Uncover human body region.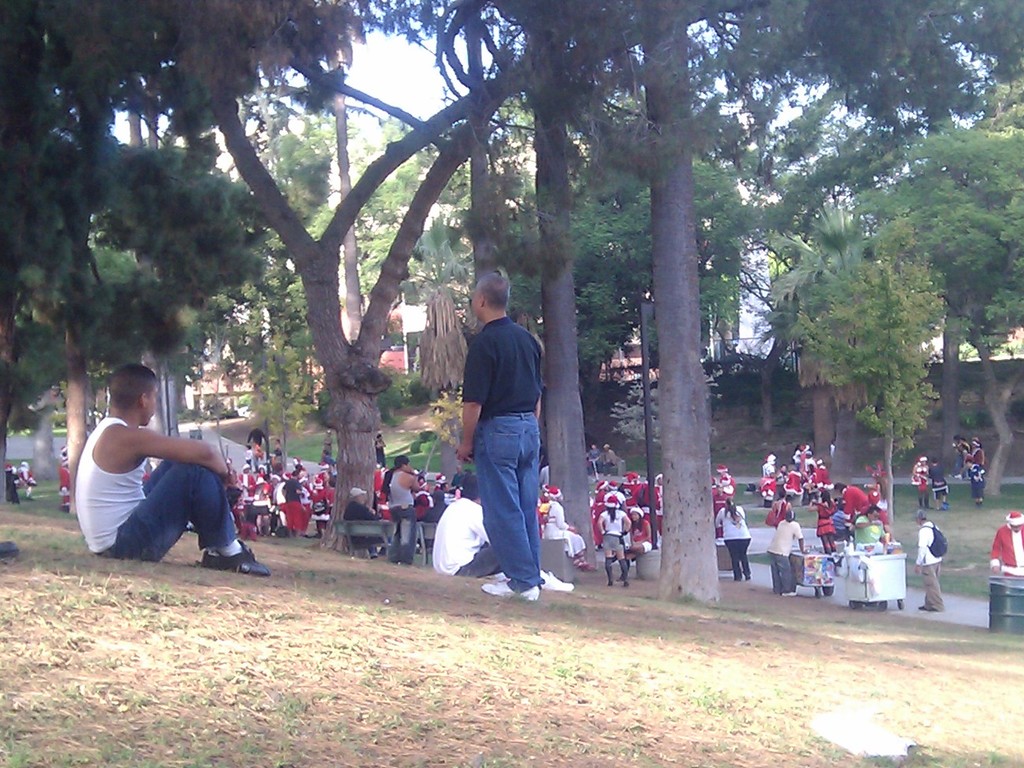
Uncovered: (988,508,1023,579).
